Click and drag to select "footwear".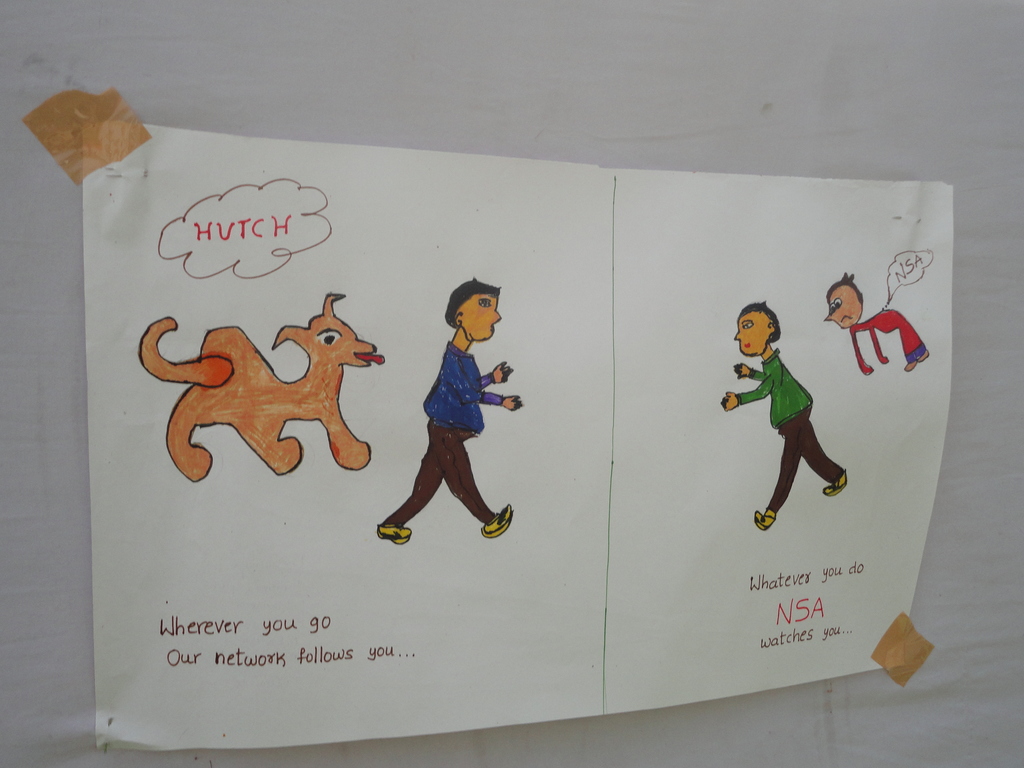
Selection: [376,522,414,544].
